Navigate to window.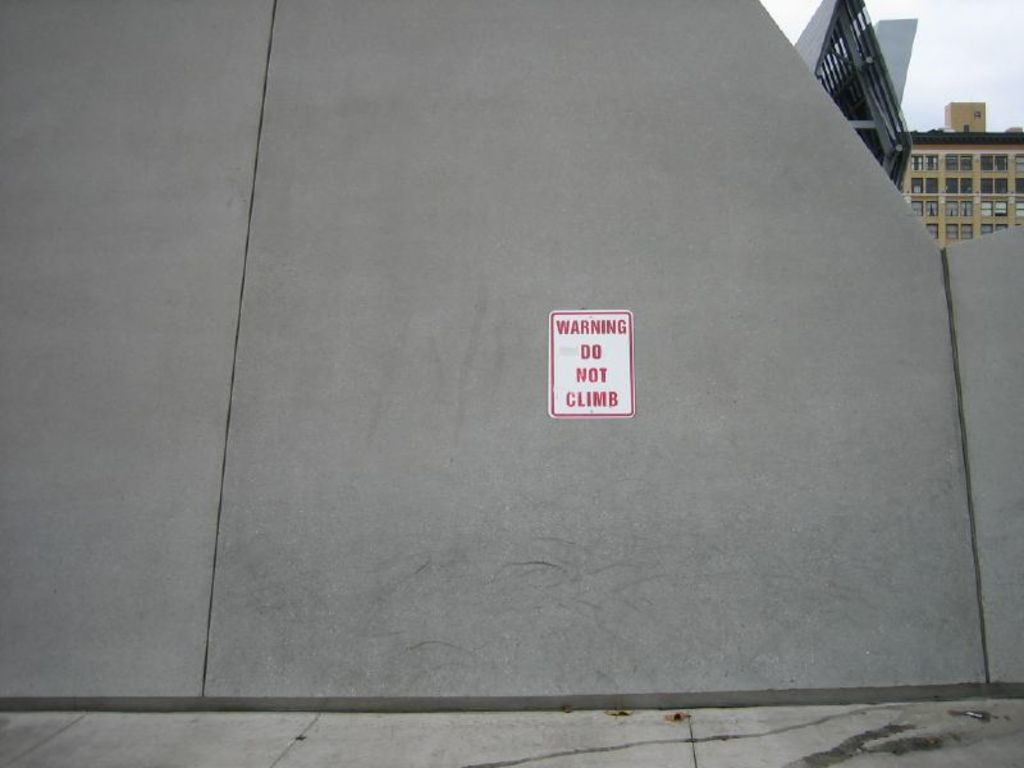
Navigation target: Rect(927, 177, 937, 192).
